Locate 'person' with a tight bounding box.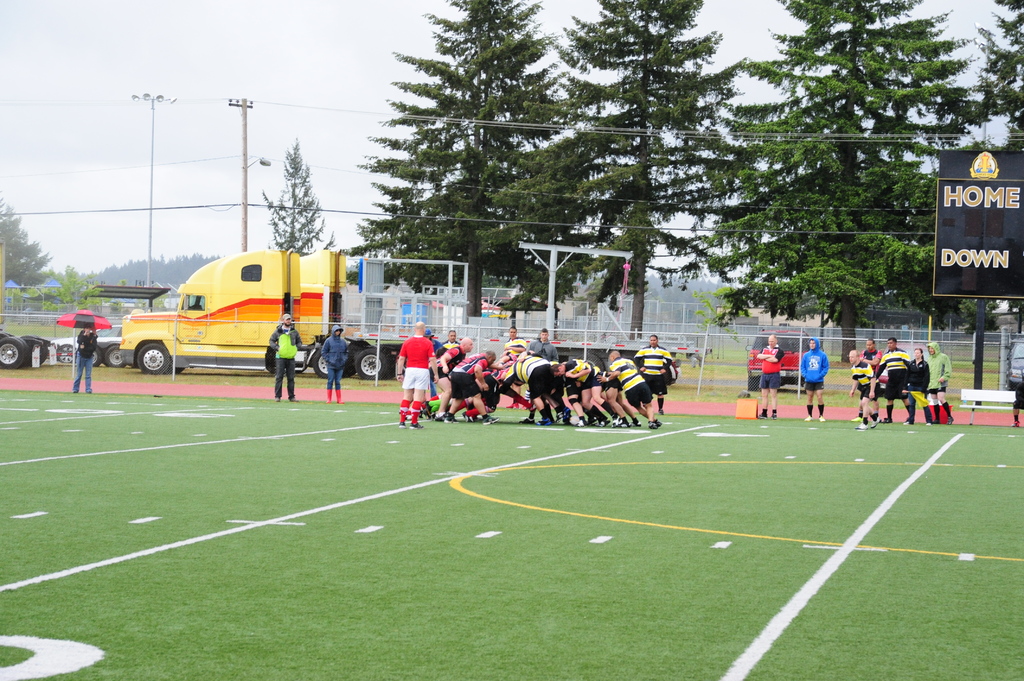
851, 354, 872, 428.
